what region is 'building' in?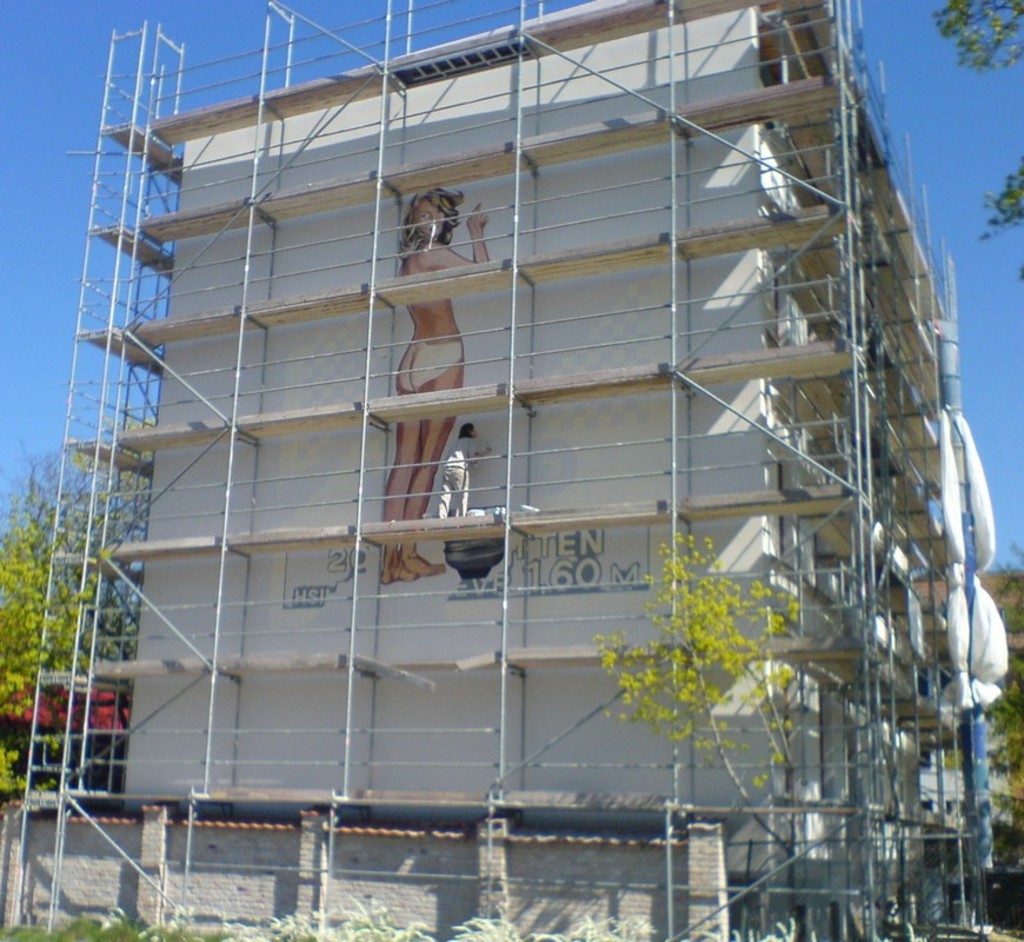
rect(41, 0, 996, 924).
